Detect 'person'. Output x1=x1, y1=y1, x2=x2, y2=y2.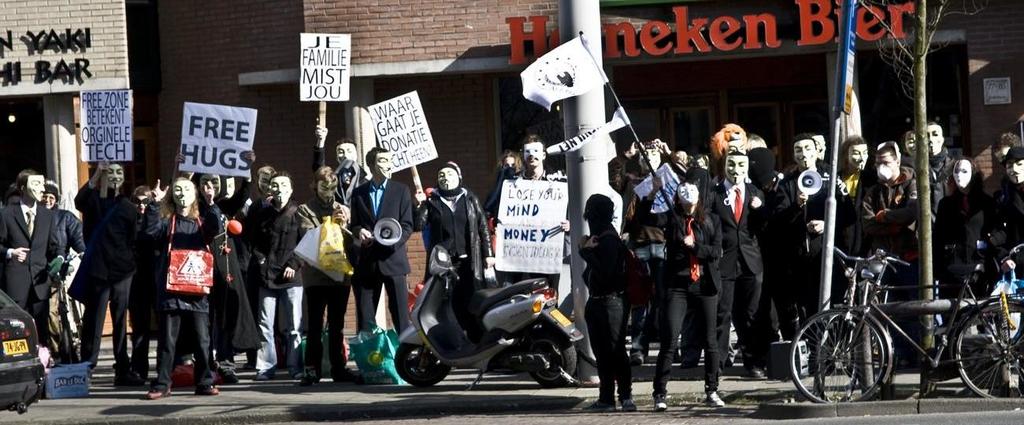
x1=935, y1=156, x2=1000, y2=349.
